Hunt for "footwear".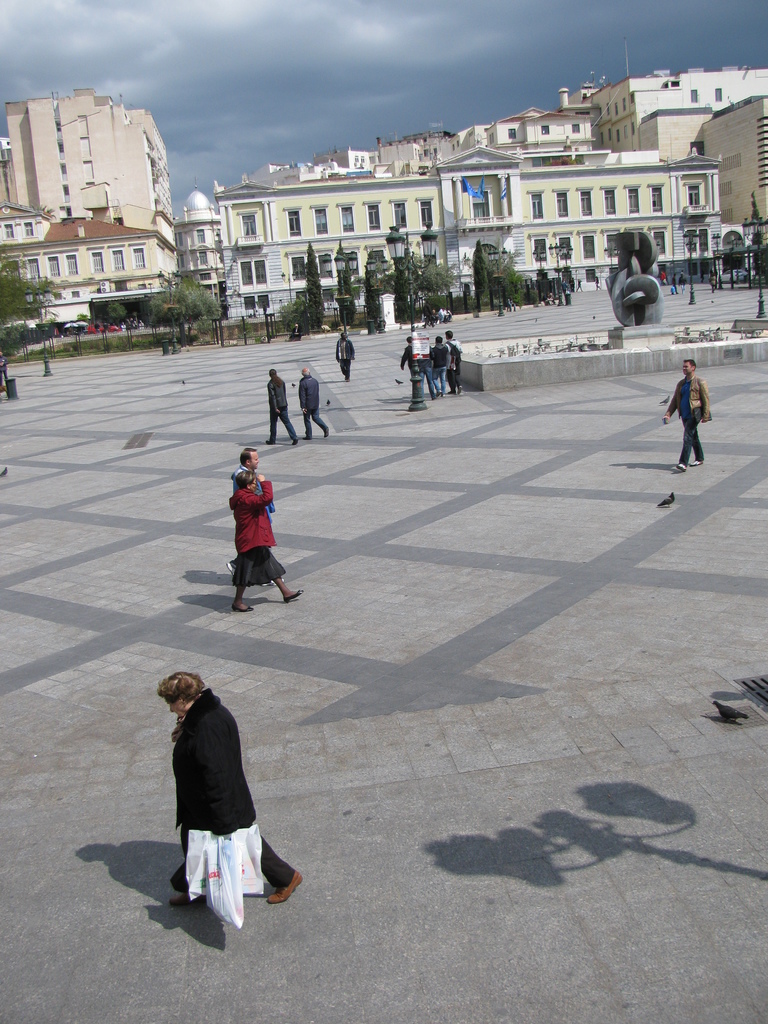
Hunted down at [x1=232, y1=603, x2=254, y2=610].
